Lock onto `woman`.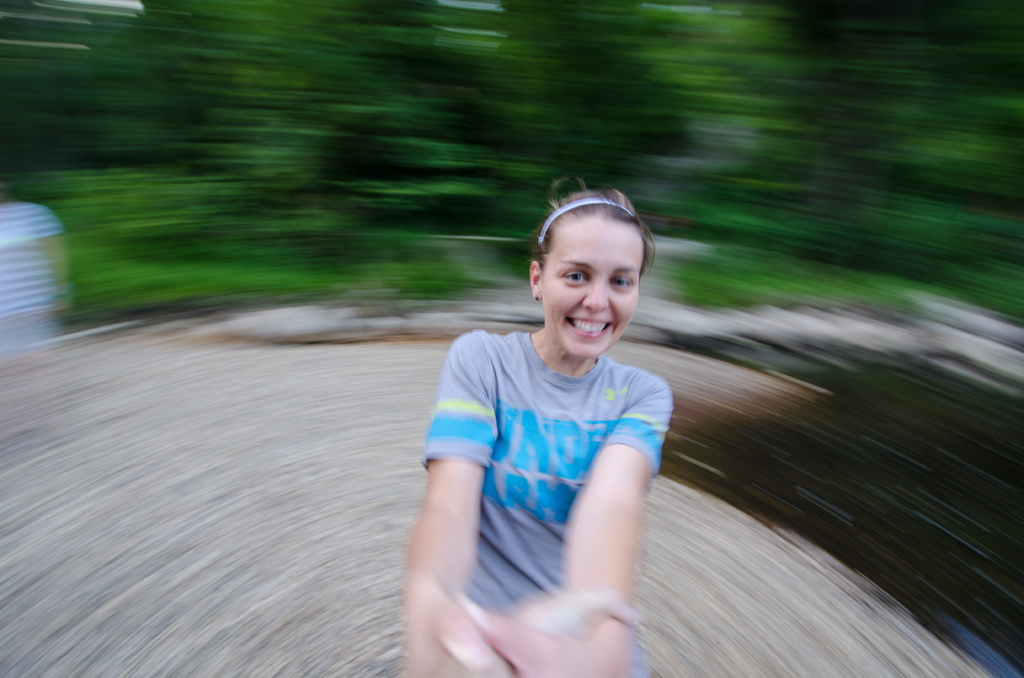
Locked: 399,186,675,677.
